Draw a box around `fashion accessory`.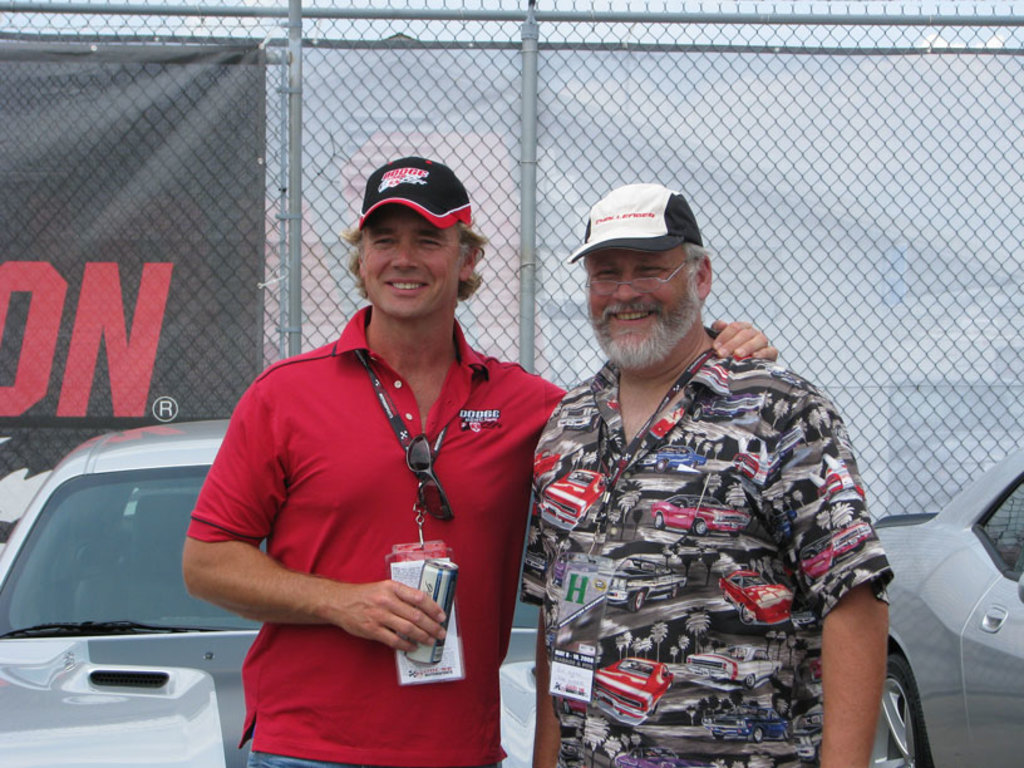
(358,158,473,226).
